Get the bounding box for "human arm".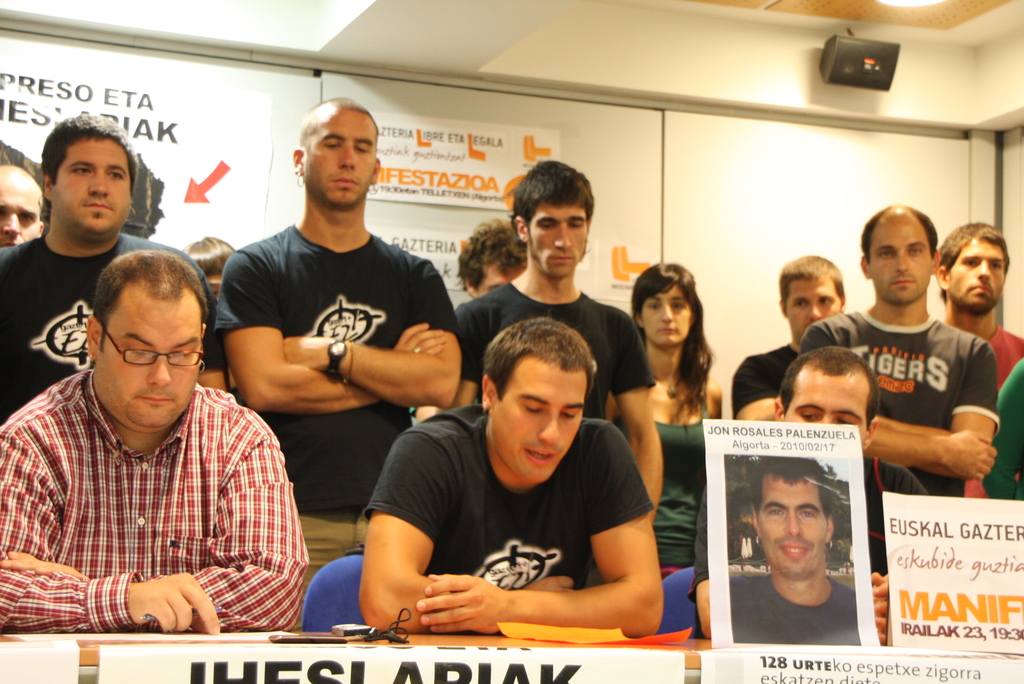
box=[796, 325, 1003, 475].
